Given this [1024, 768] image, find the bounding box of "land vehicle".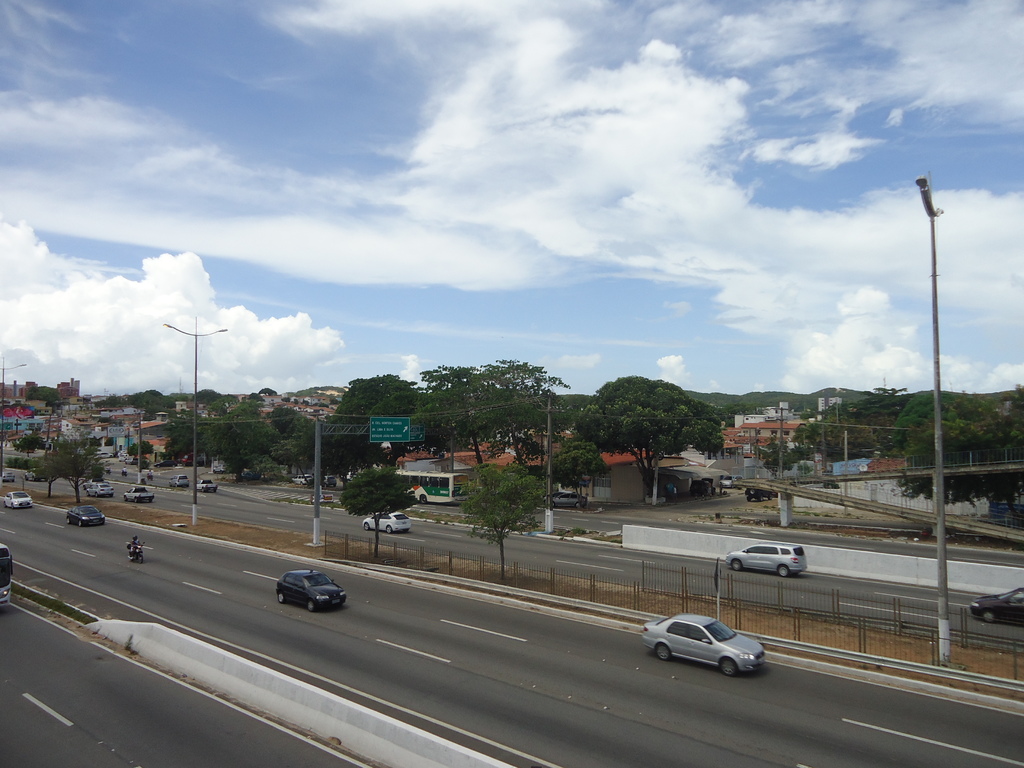
717,474,744,490.
